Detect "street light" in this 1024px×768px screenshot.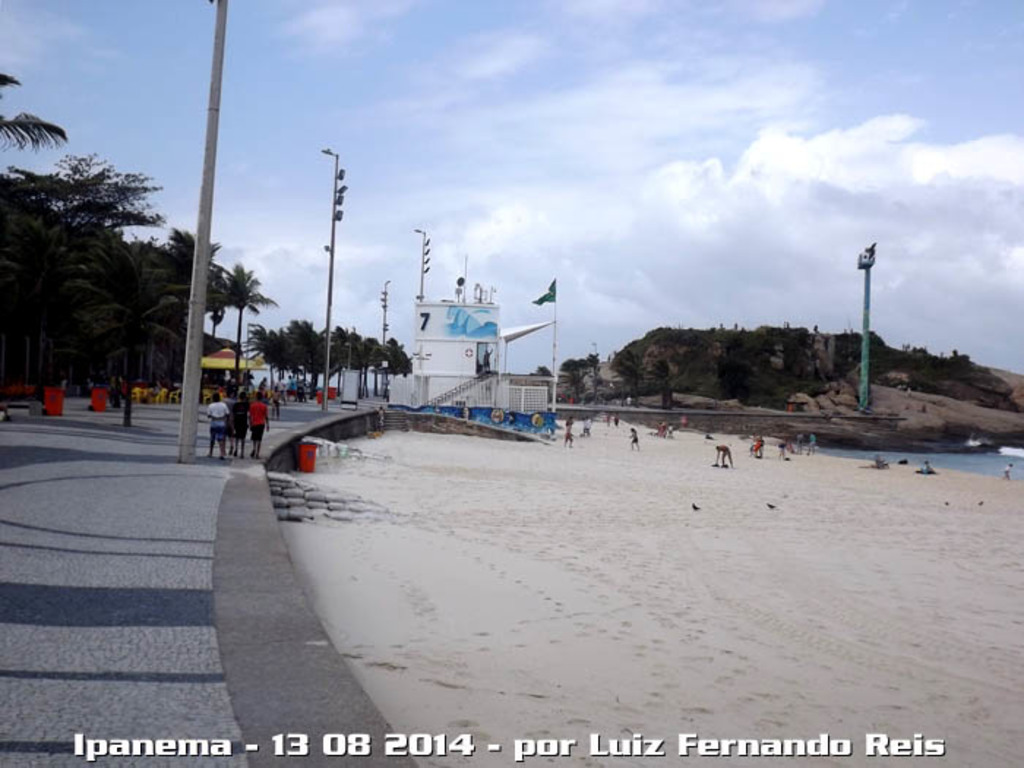
Detection: 316 142 350 411.
